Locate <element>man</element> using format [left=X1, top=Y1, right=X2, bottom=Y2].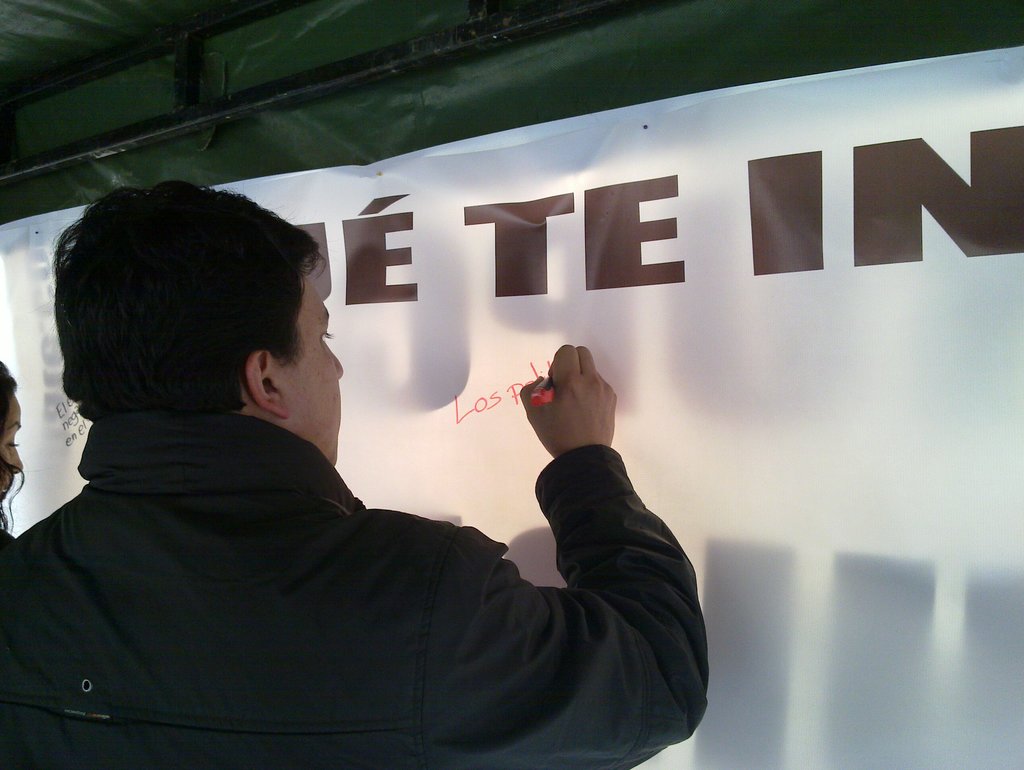
[left=18, top=204, right=749, bottom=748].
